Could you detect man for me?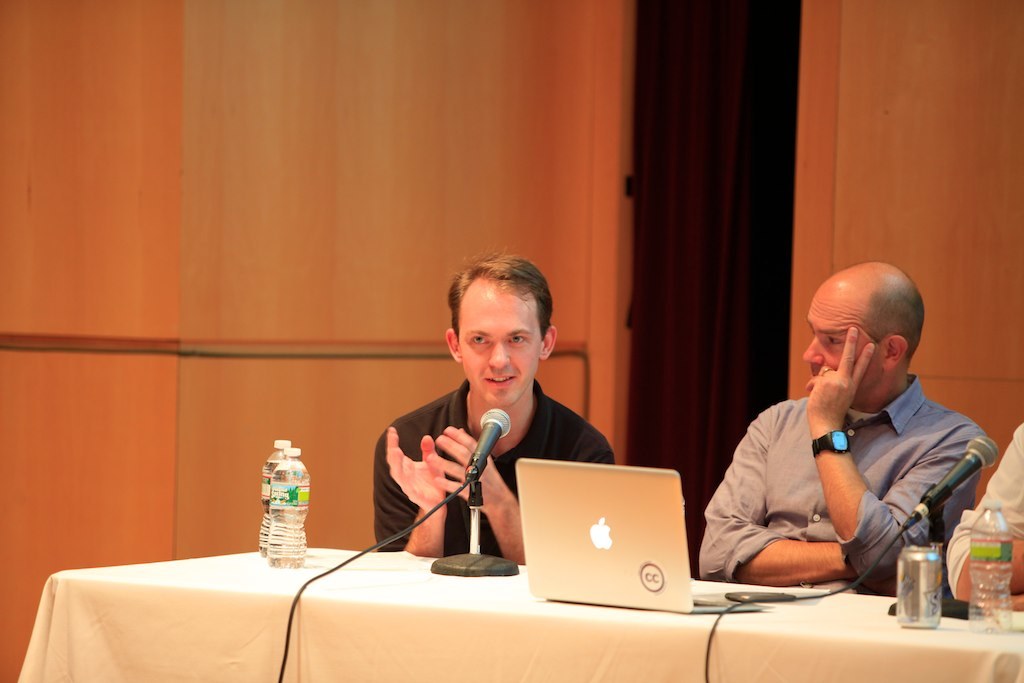
Detection result: bbox=[693, 272, 995, 616].
